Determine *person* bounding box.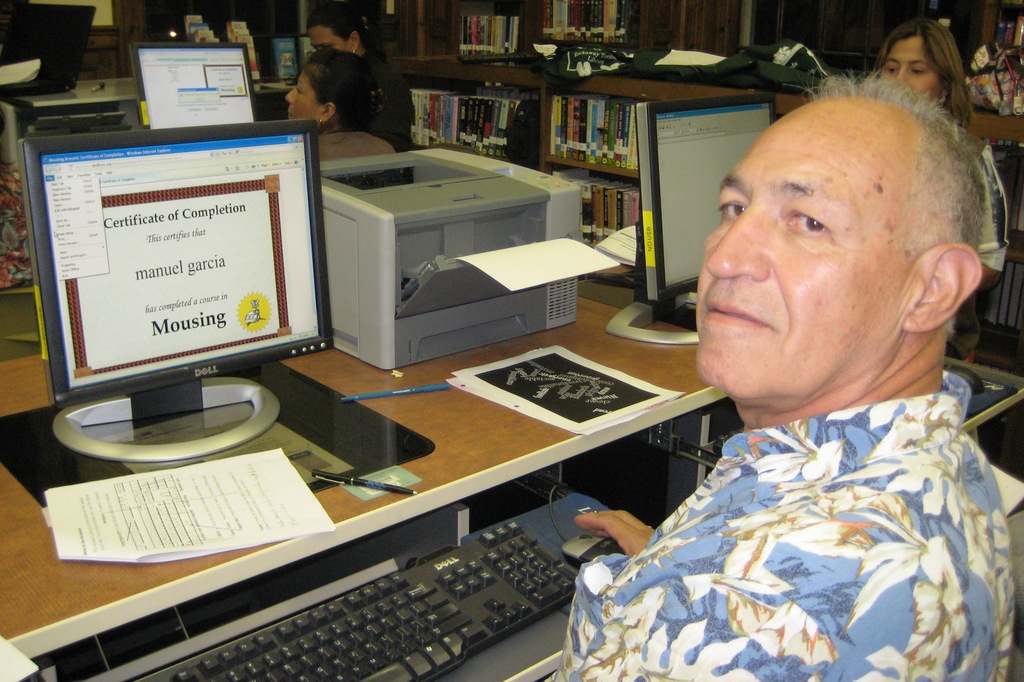
Determined: <region>306, 1, 422, 157</region>.
